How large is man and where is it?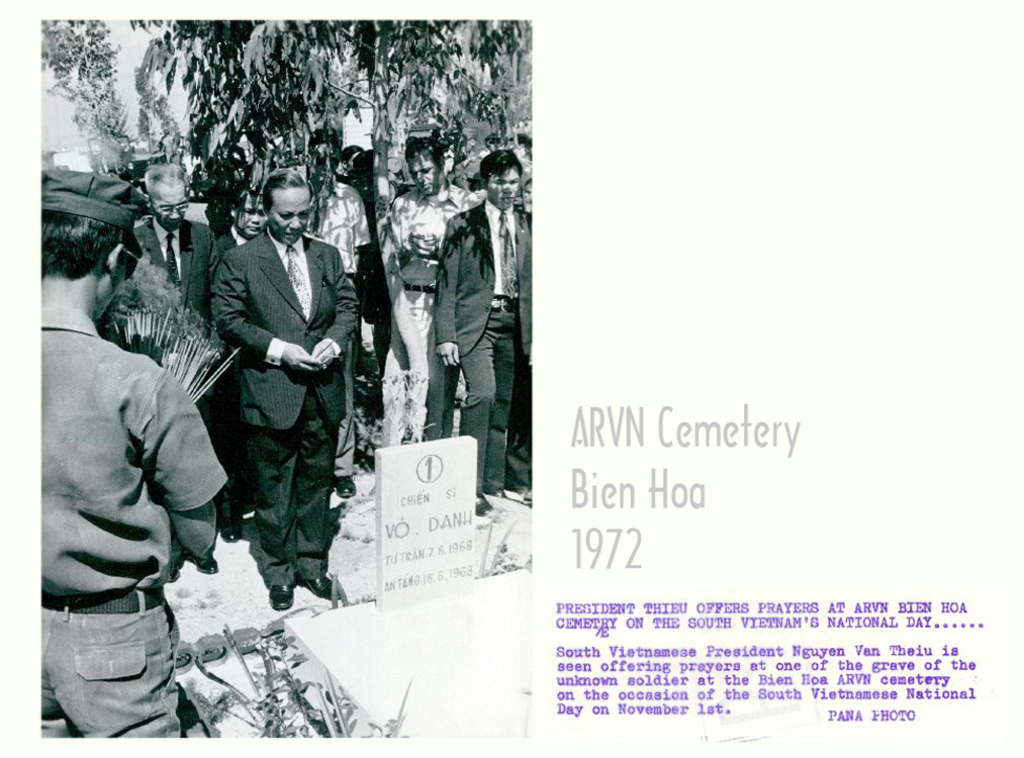
Bounding box: region(185, 140, 359, 646).
